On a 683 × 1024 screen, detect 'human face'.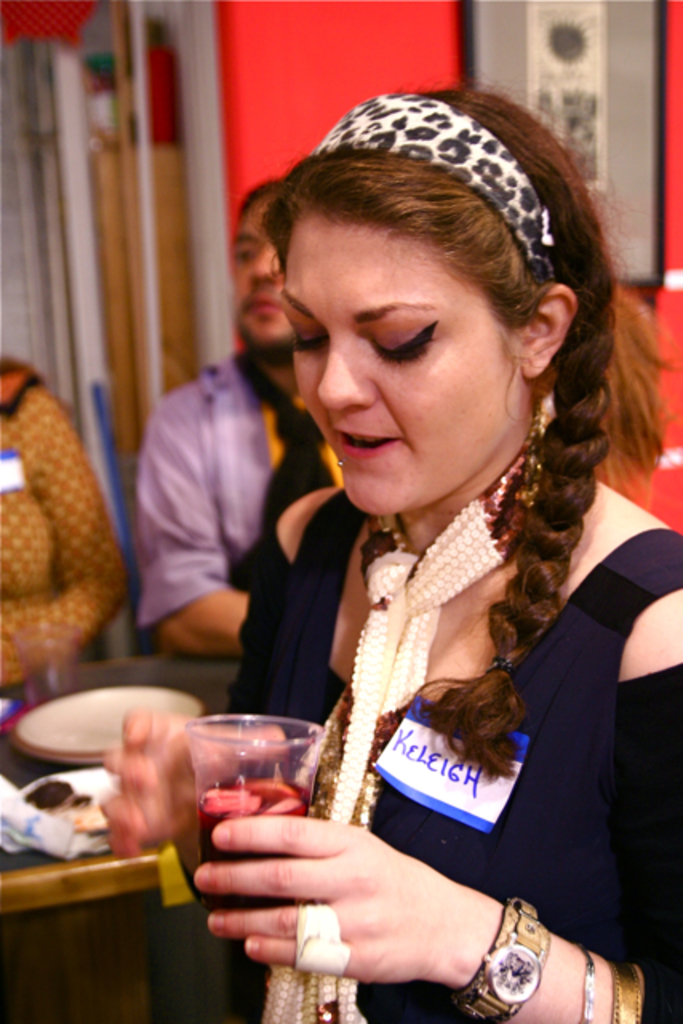
(277, 203, 526, 507).
